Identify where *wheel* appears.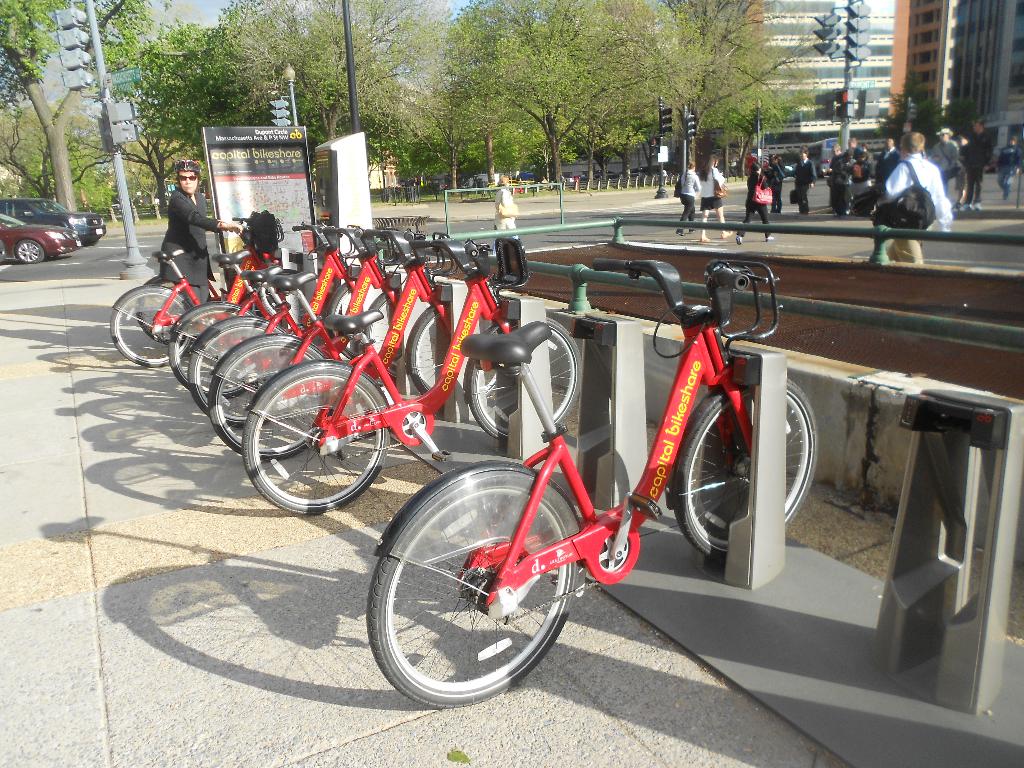
Appears at 369 480 589 701.
